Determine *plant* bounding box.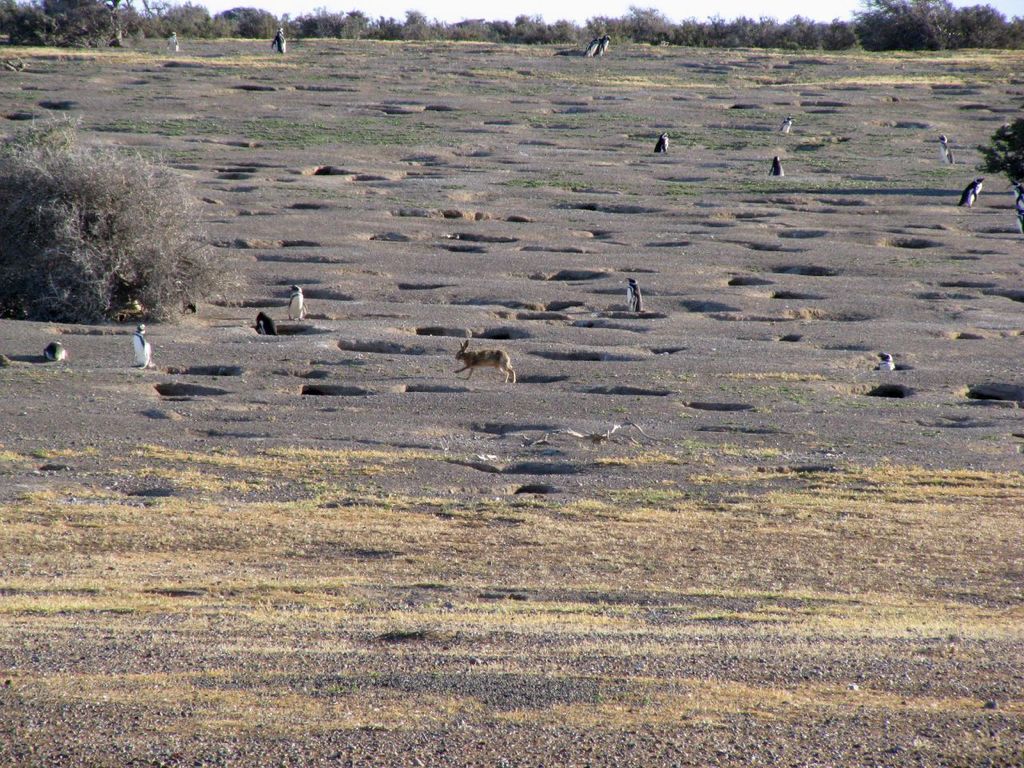
Determined: 12 90 238 350.
